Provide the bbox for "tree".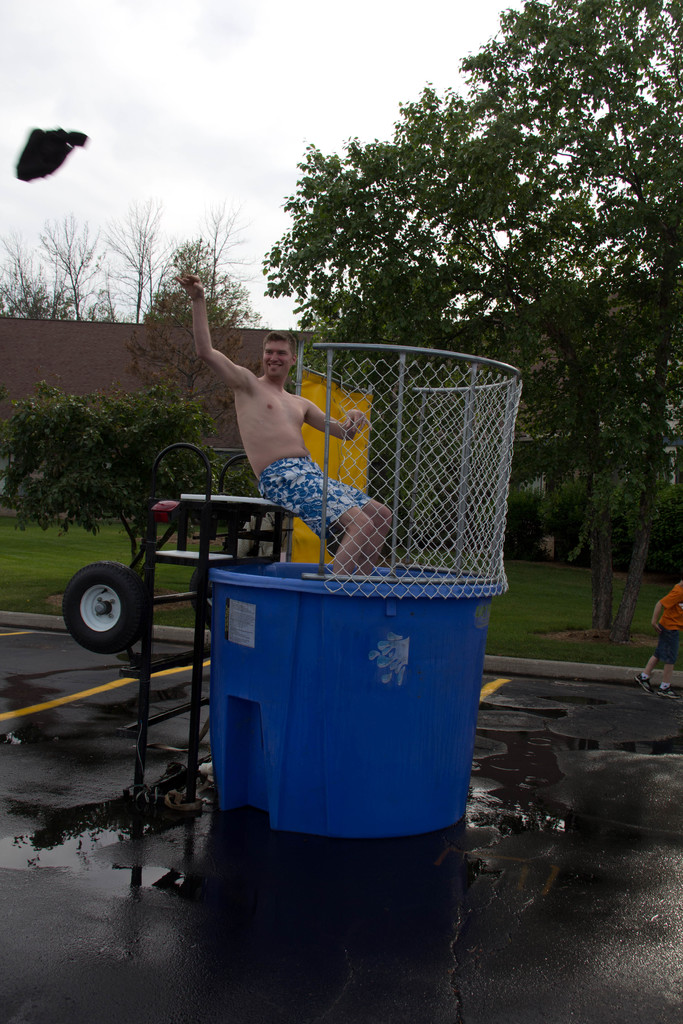
bbox(151, 206, 296, 325).
